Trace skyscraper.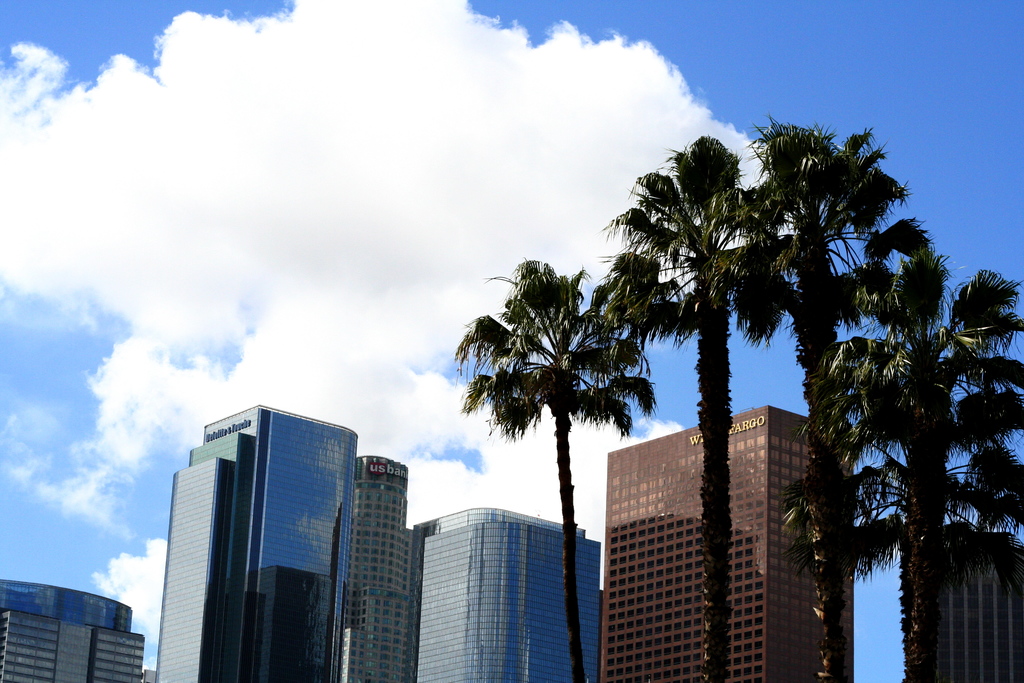
Traced to [924,519,1023,682].
